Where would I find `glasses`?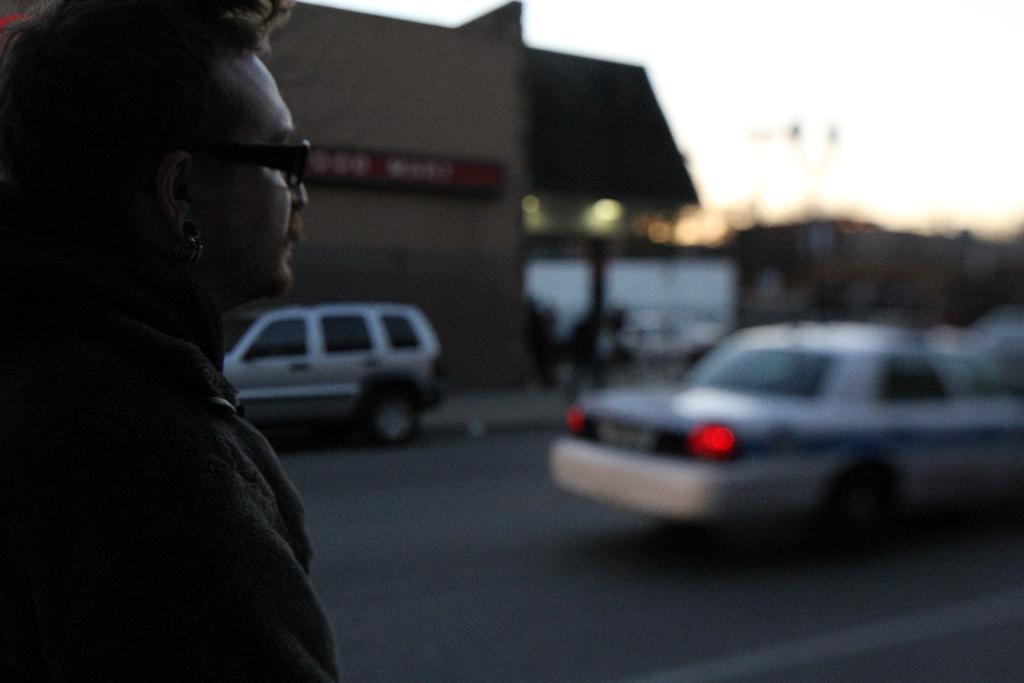
At crop(198, 129, 312, 191).
